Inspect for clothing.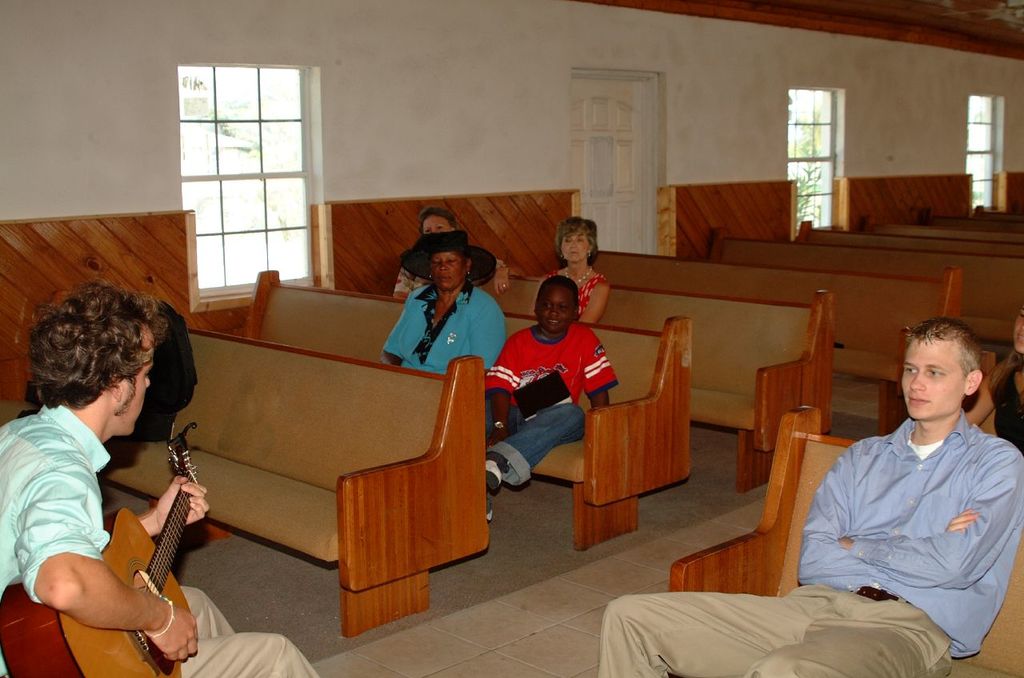
Inspection: rect(555, 268, 604, 327).
